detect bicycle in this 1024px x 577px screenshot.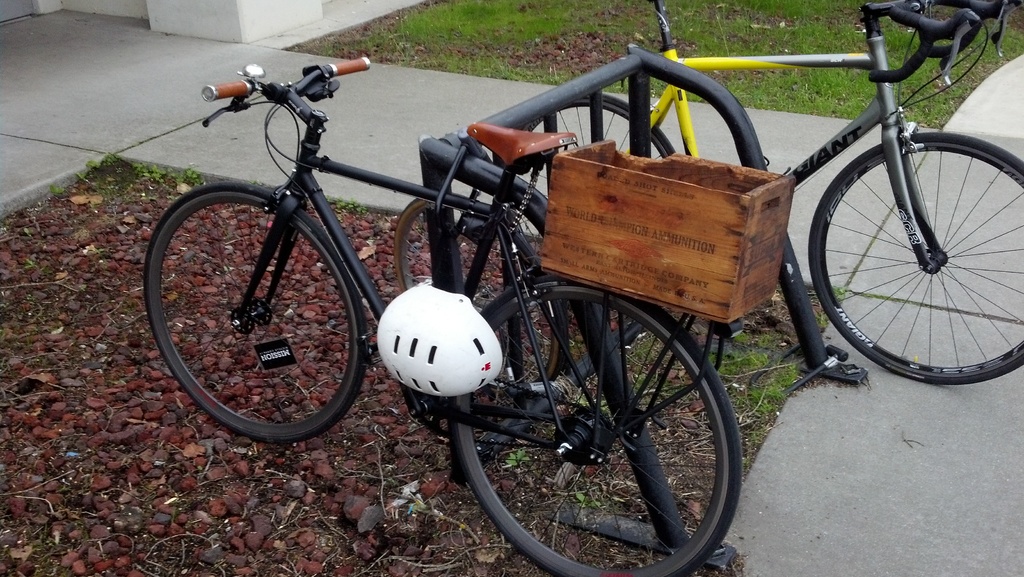
Detection: 147:35:742:512.
